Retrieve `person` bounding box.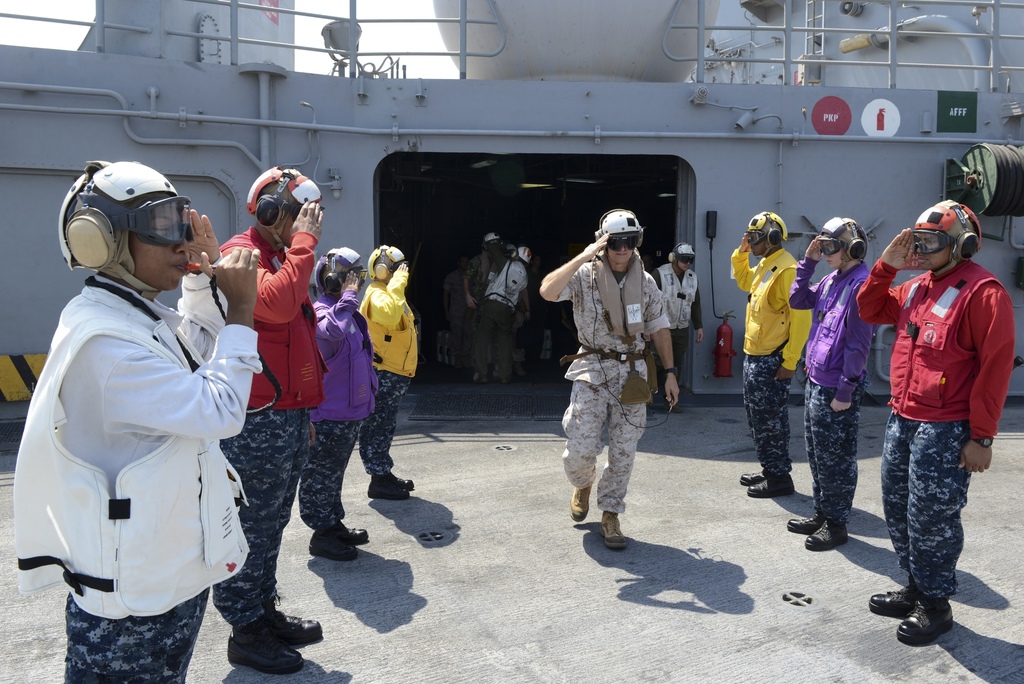
Bounding box: l=476, t=239, r=525, b=382.
